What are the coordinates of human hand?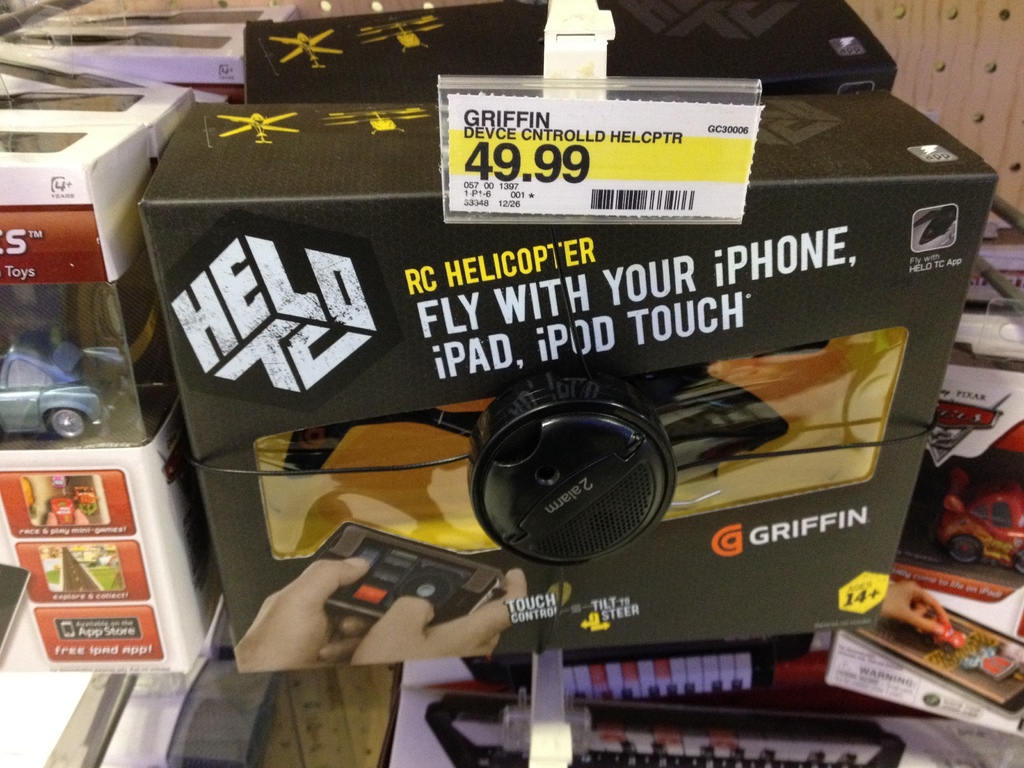
select_region(244, 555, 368, 662).
